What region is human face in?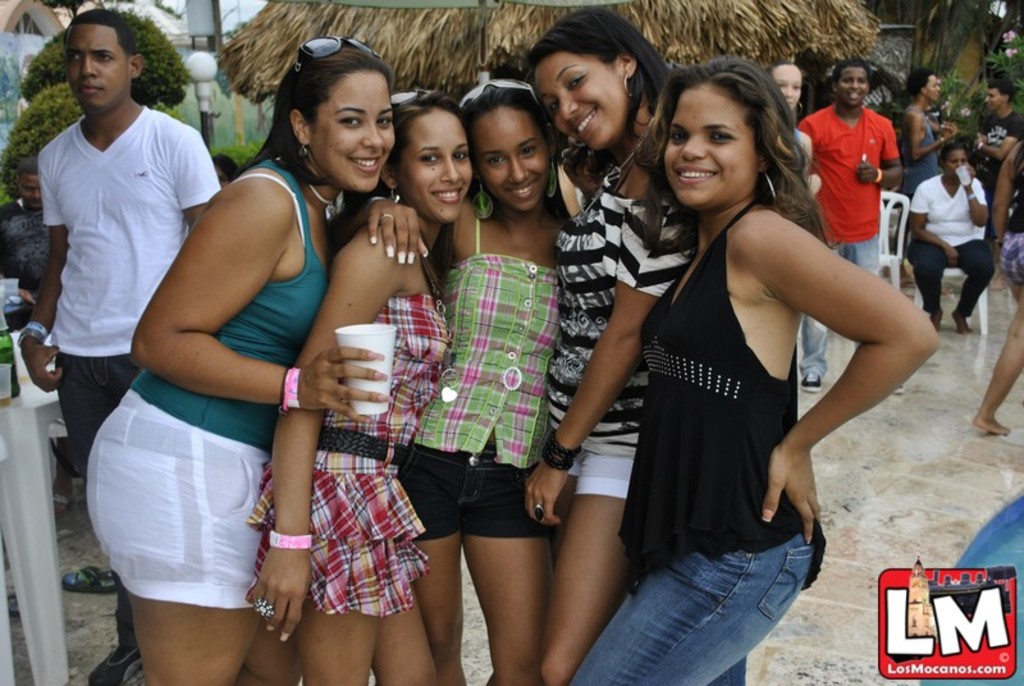
BBox(211, 160, 228, 188).
